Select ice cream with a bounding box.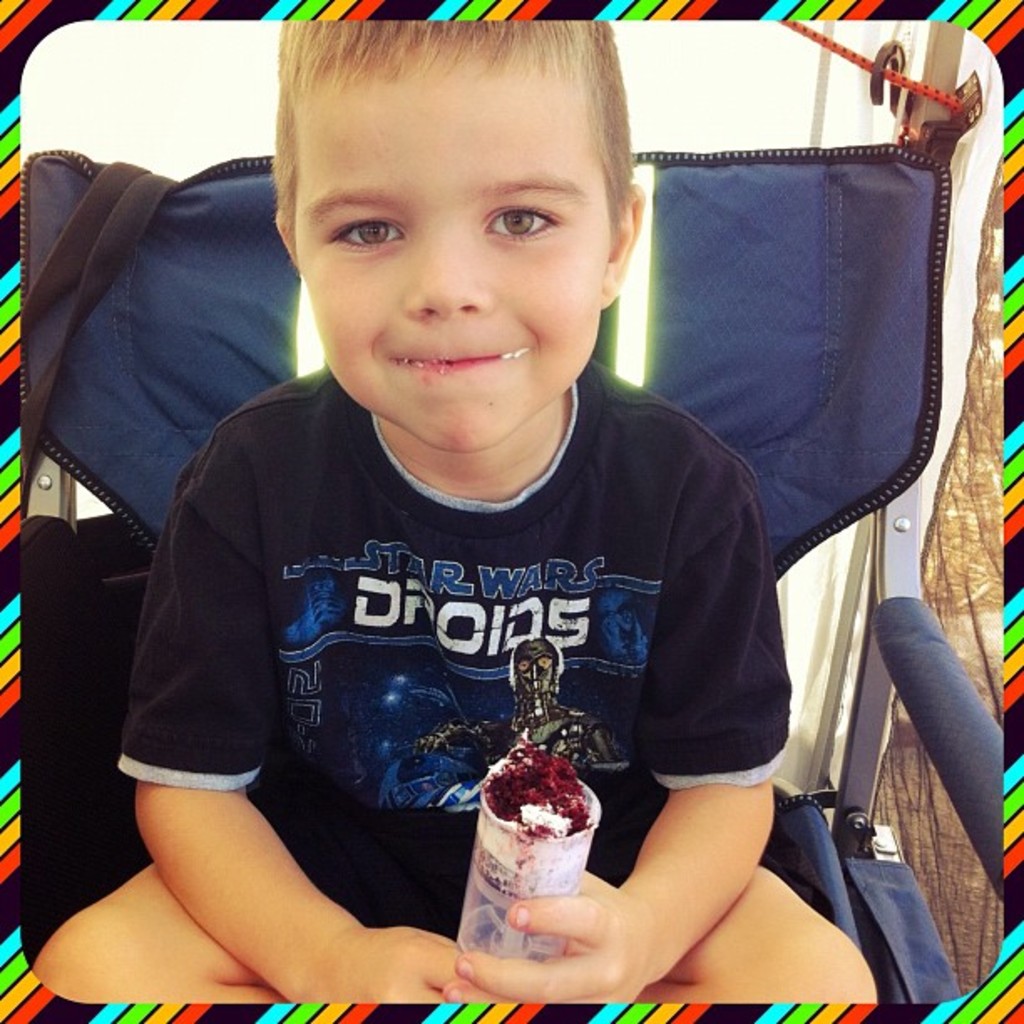
region(463, 730, 606, 954).
